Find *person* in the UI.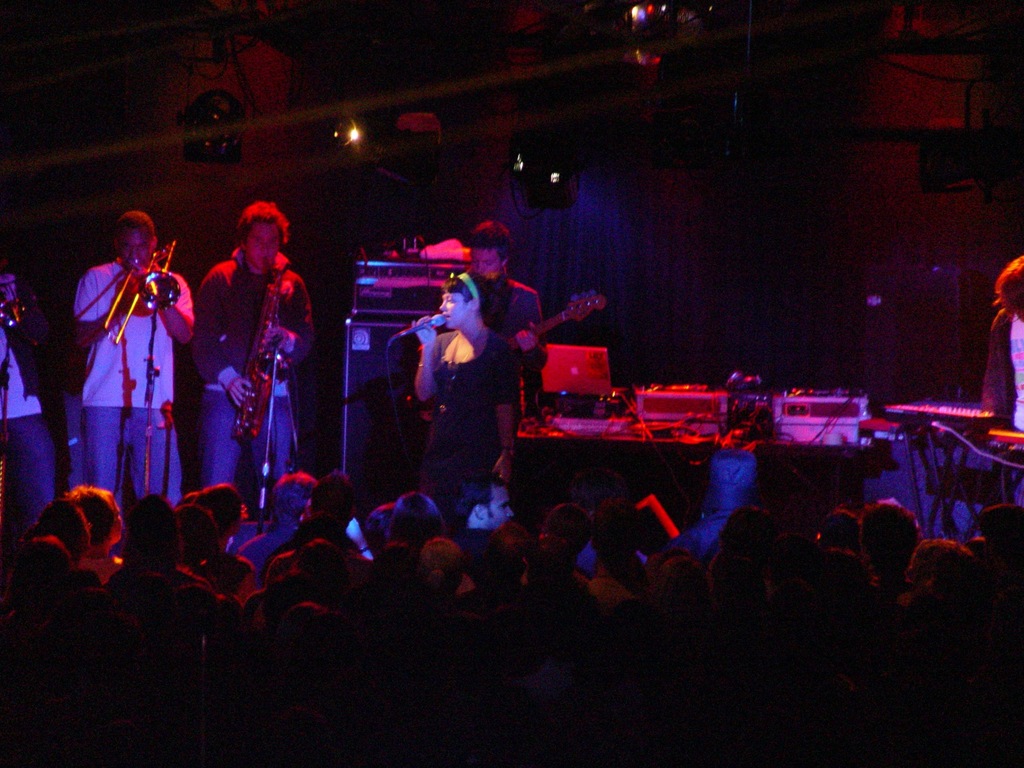
UI element at locate(541, 499, 602, 598).
